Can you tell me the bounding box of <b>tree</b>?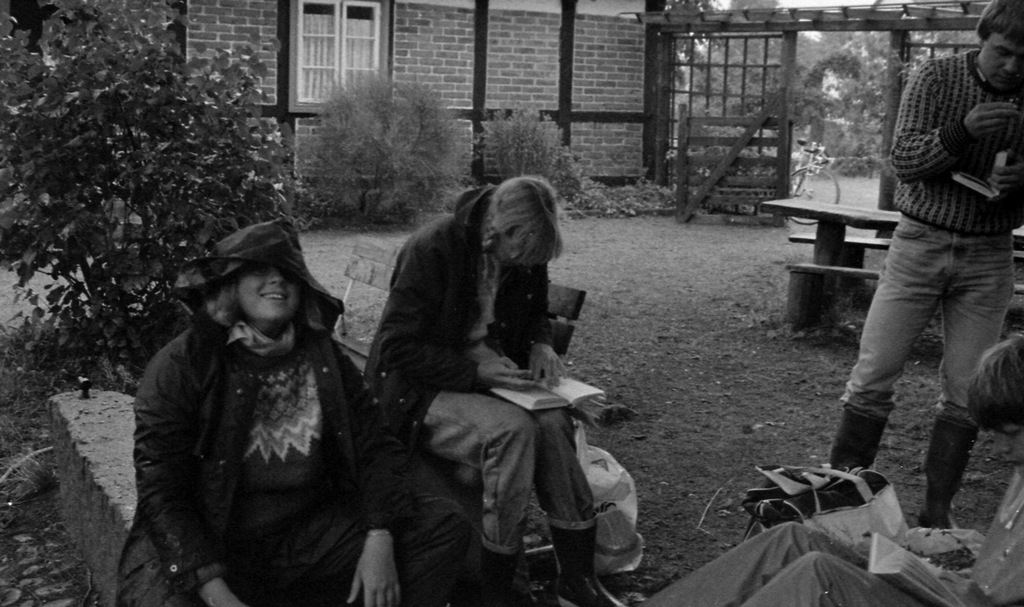
bbox=[682, 47, 769, 115].
